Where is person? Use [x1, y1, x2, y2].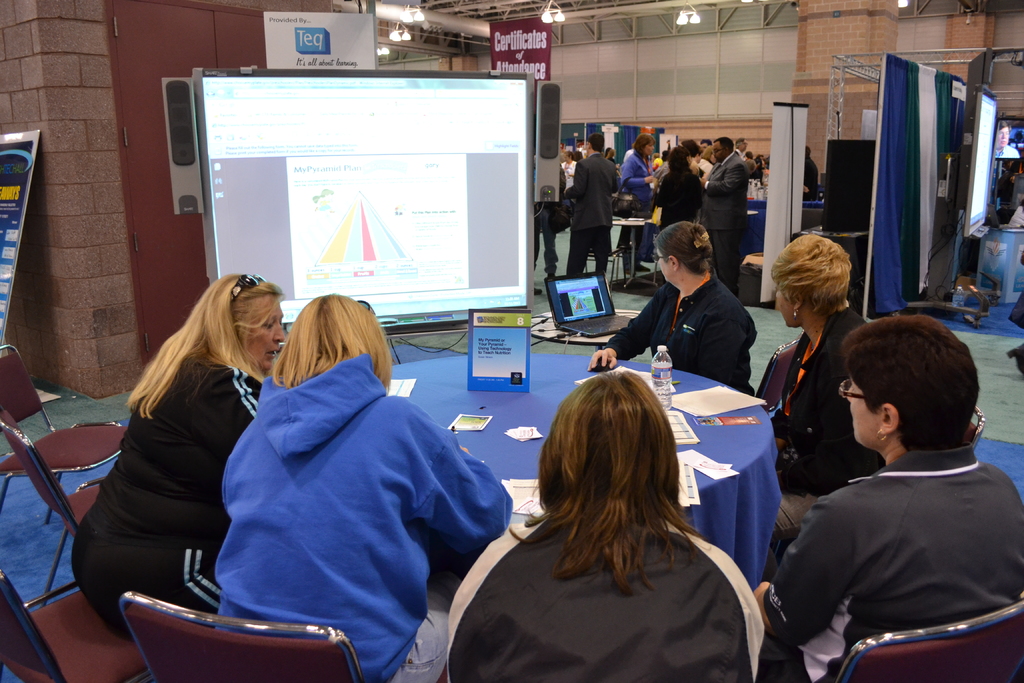
[783, 308, 1015, 682].
